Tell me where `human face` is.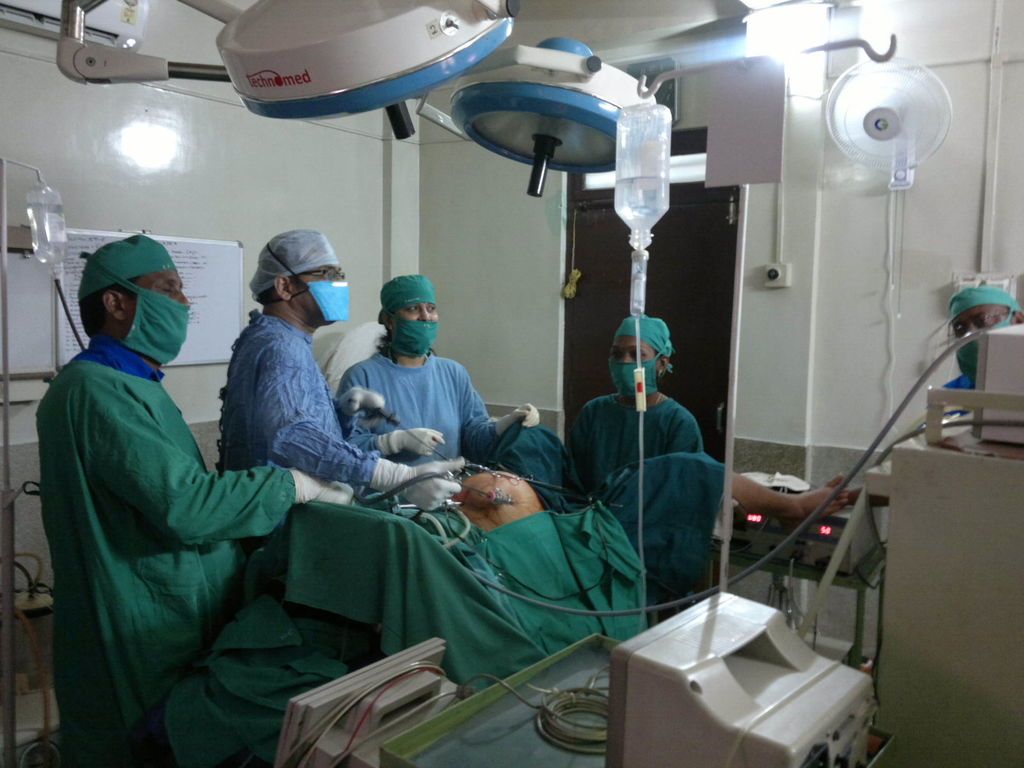
`human face` is at {"left": 397, "top": 303, "right": 441, "bottom": 323}.
